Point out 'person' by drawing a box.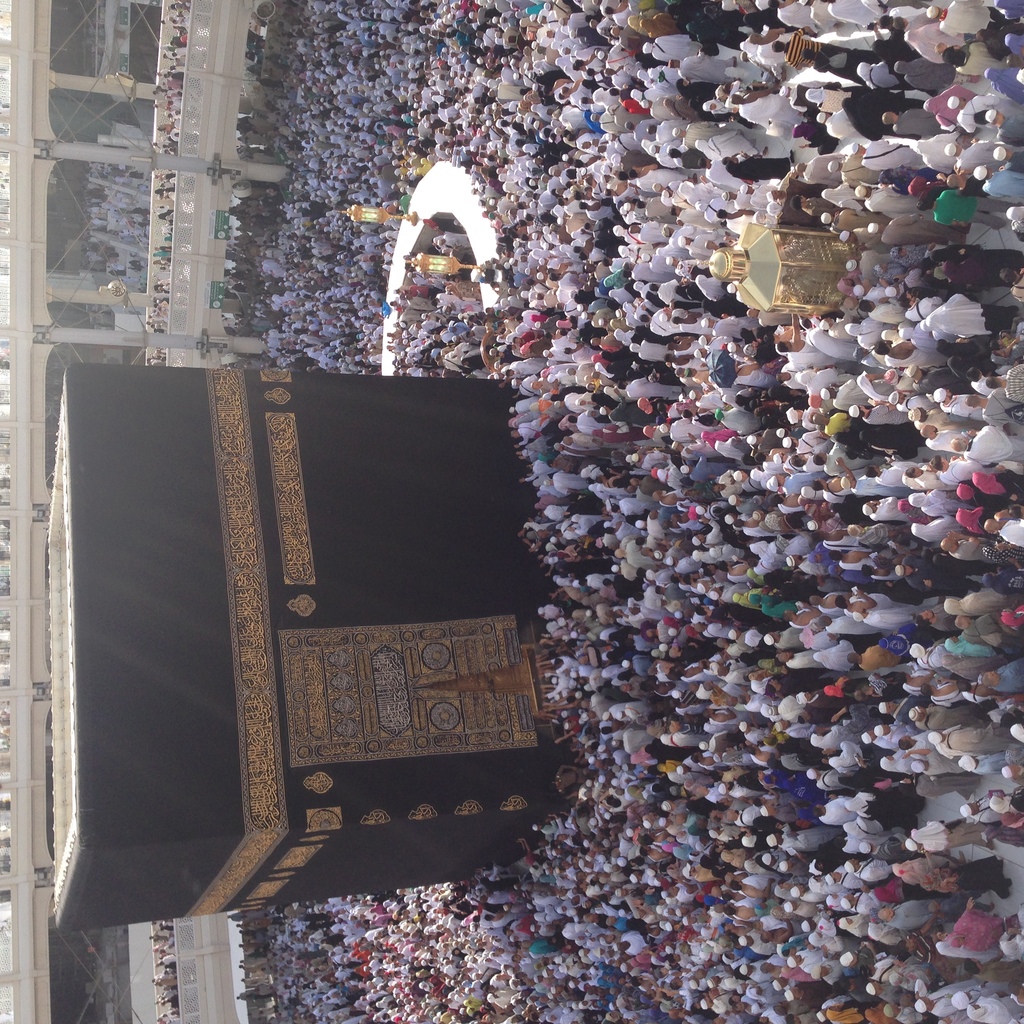
(left=940, top=929, right=1009, bottom=965).
